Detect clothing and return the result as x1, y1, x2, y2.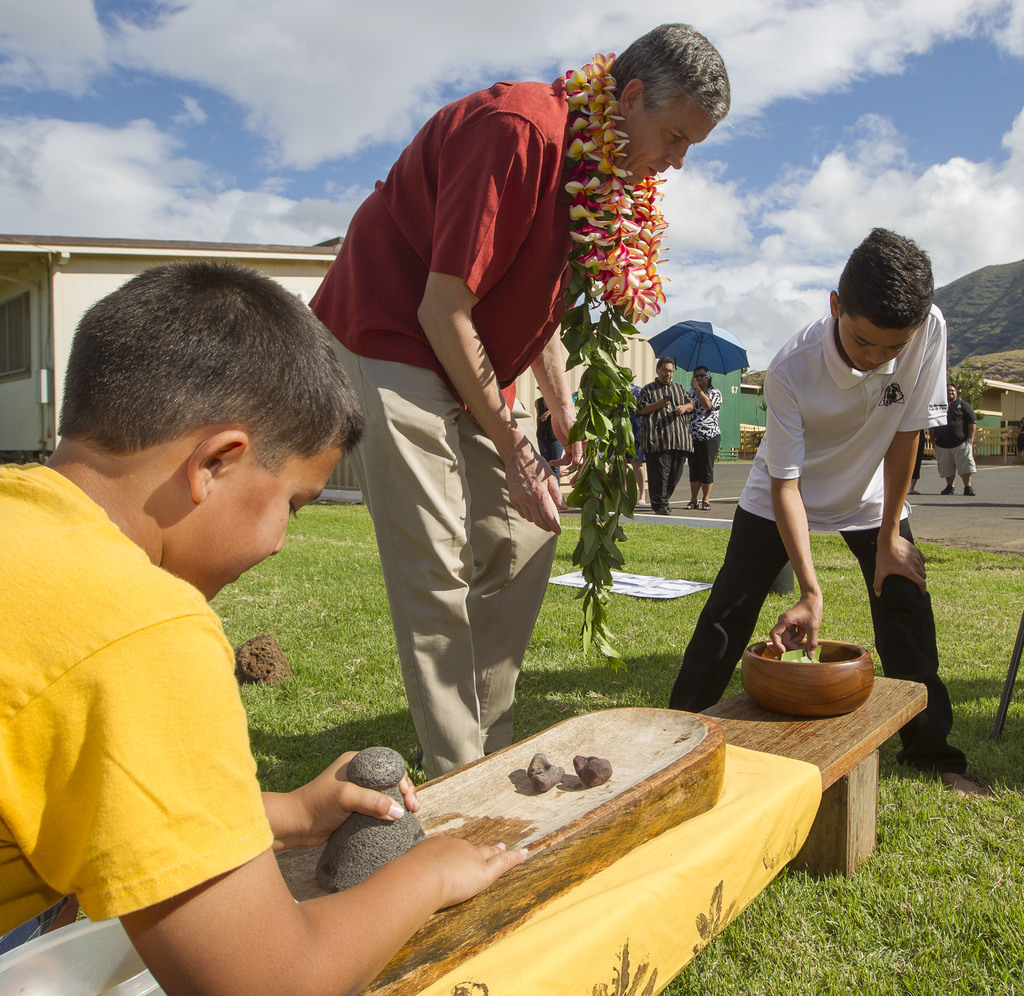
305, 82, 593, 776.
